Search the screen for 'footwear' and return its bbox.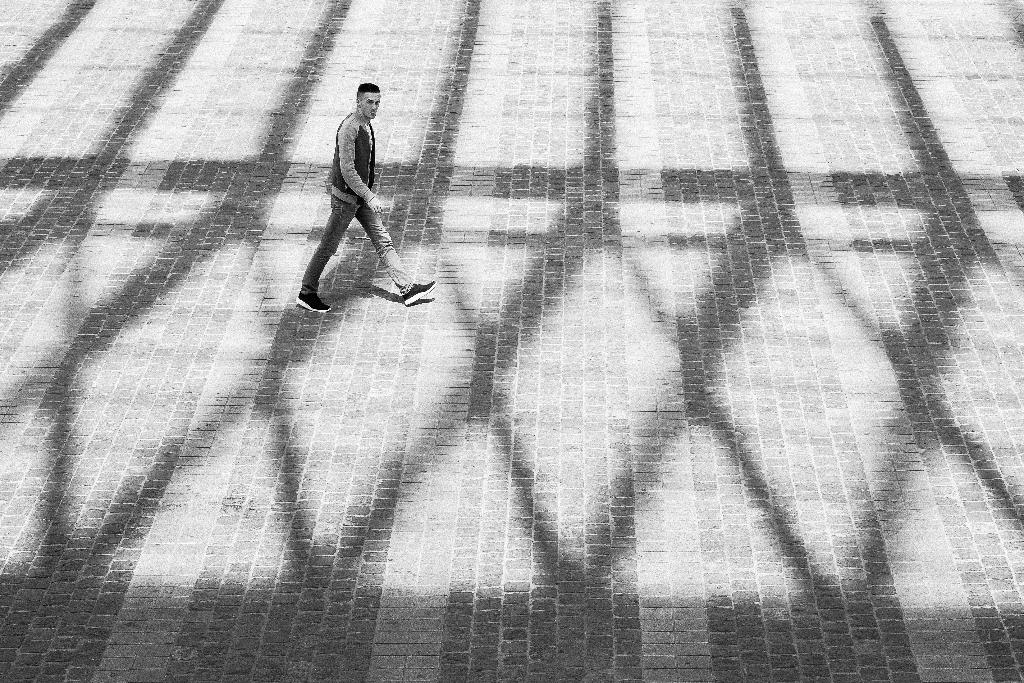
Found: <box>296,290,332,313</box>.
